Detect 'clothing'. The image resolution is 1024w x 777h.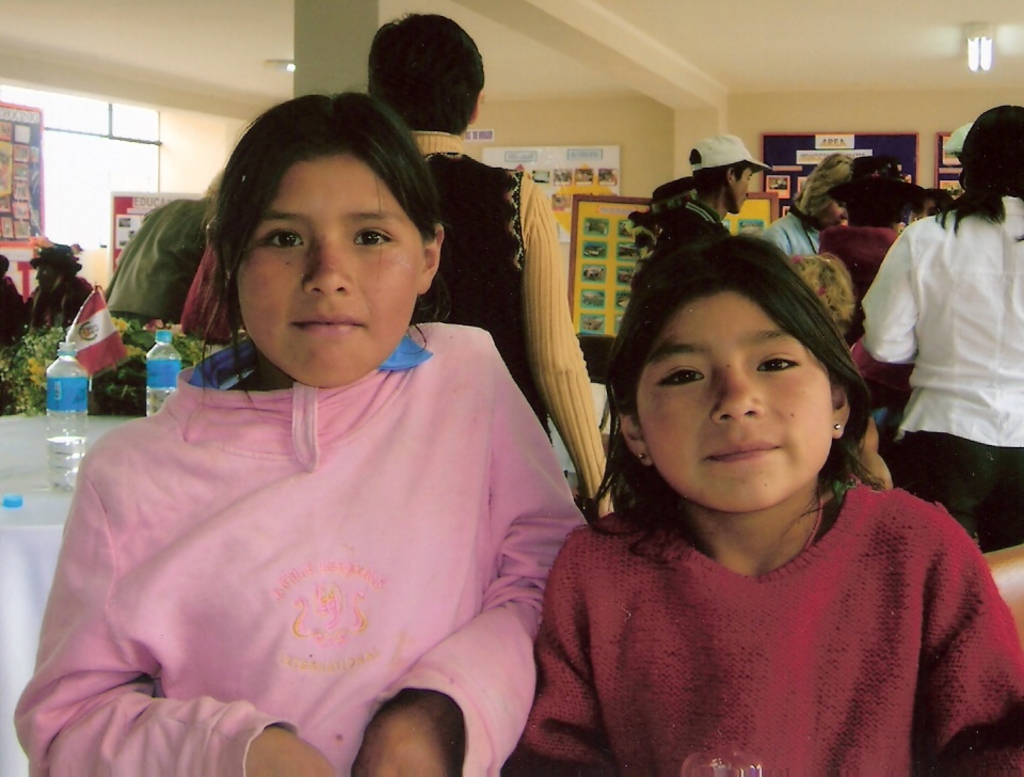
[855, 199, 1023, 551].
